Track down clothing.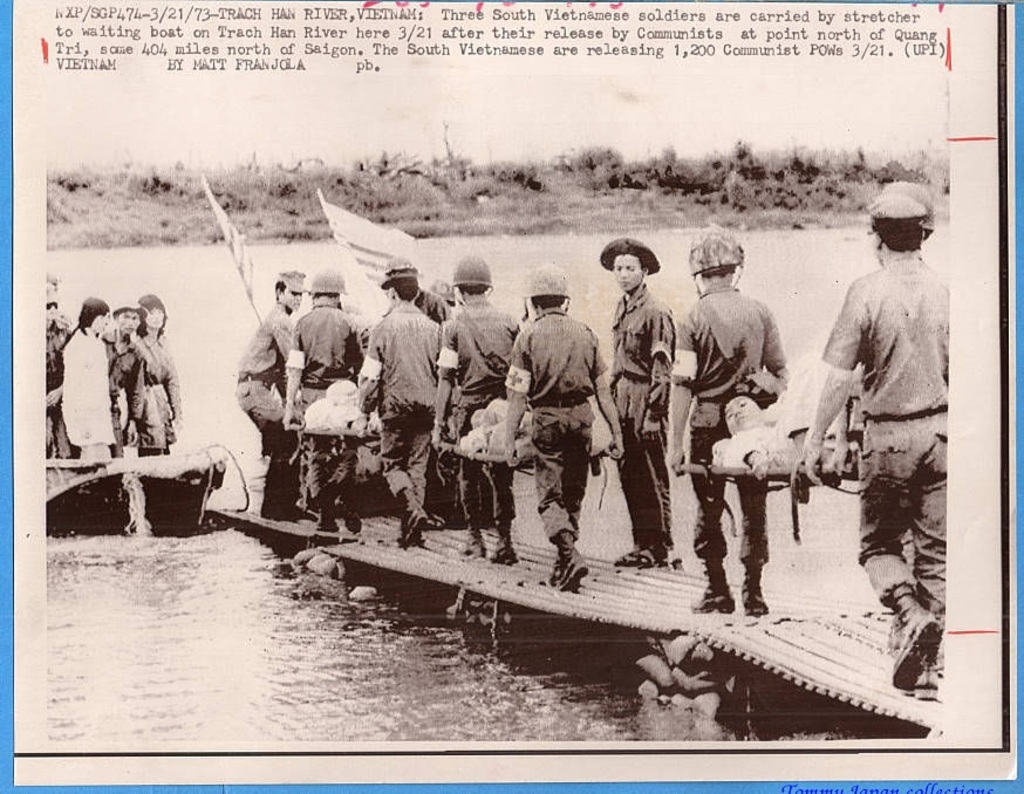
Tracked to rect(225, 303, 301, 529).
